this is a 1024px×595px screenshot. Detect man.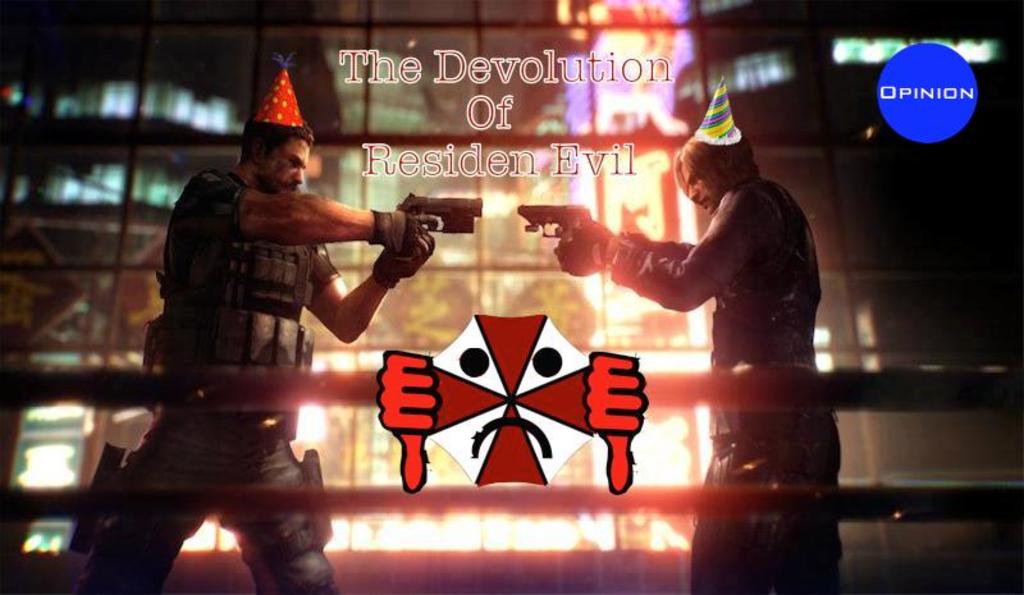
bbox=[101, 83, 442, 541].
